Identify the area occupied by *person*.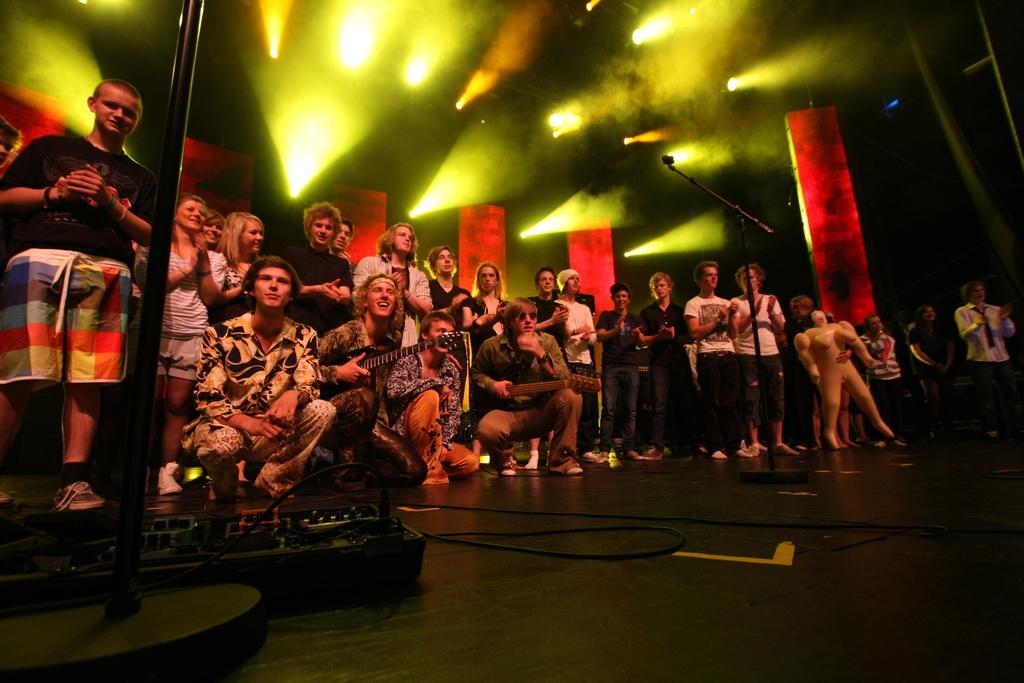
Area: (x1=0, y1=78, x2=155, y2=518).
